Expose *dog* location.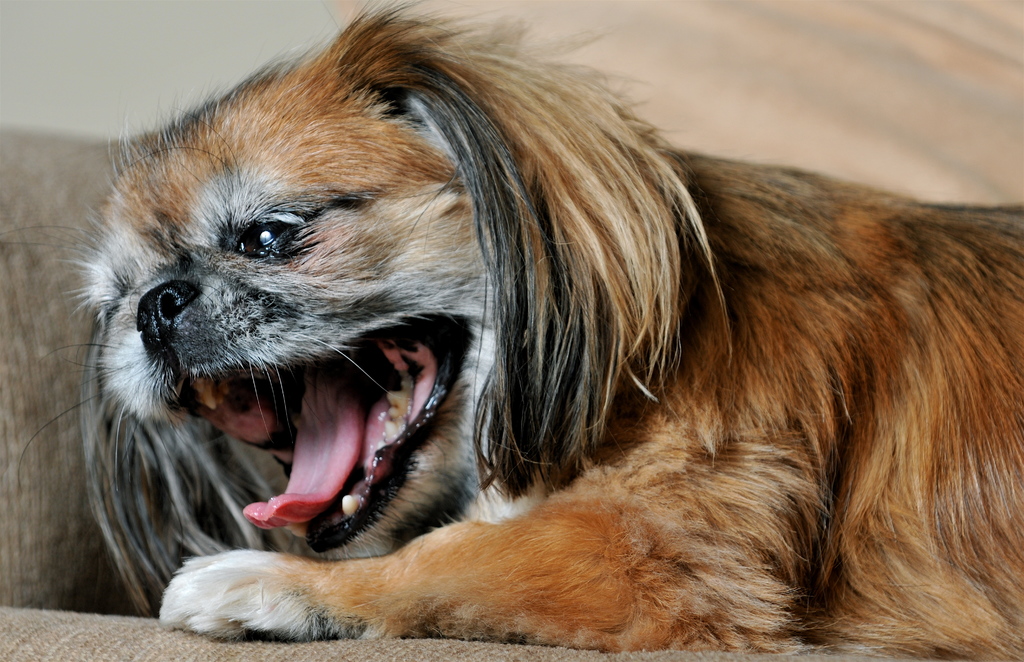
Exposed at [0,0,1023,661].
